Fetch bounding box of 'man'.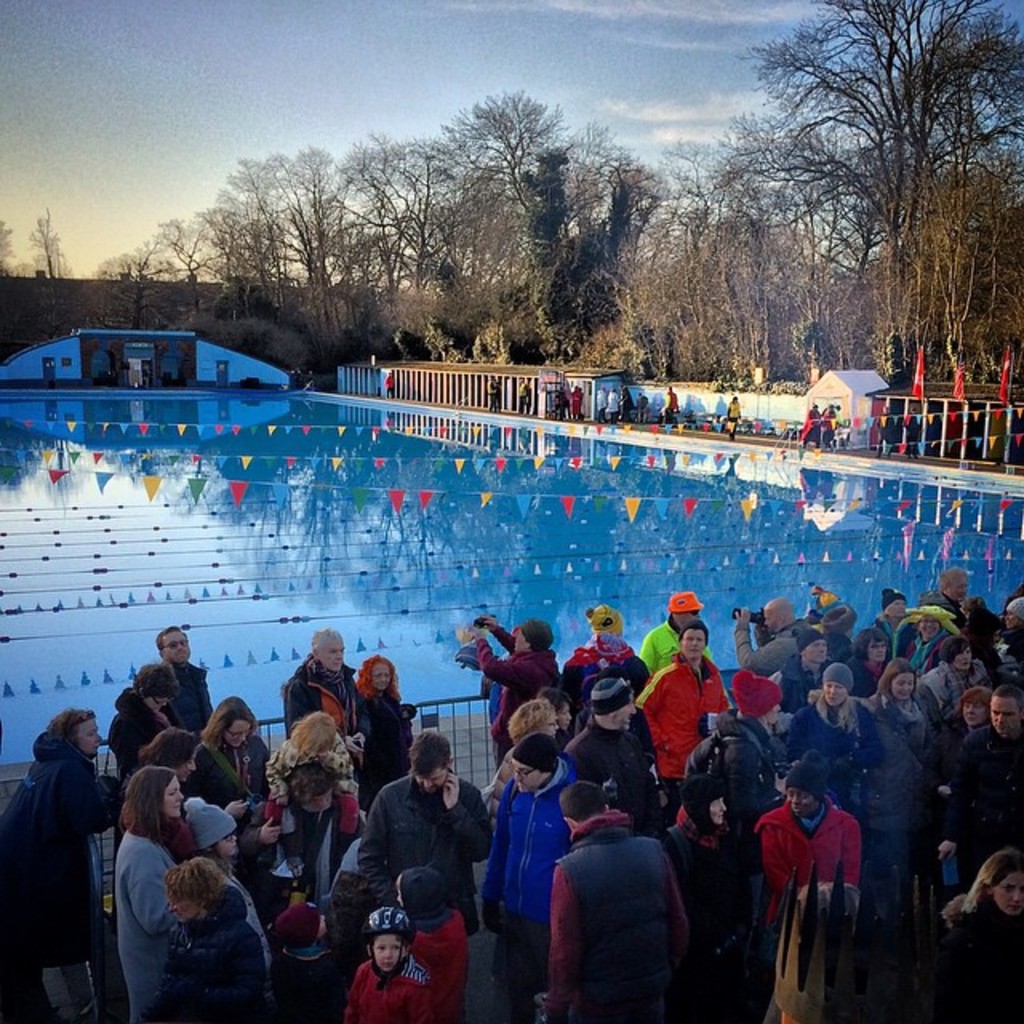
Bbox: bbox(630, 624, 722, 789).
